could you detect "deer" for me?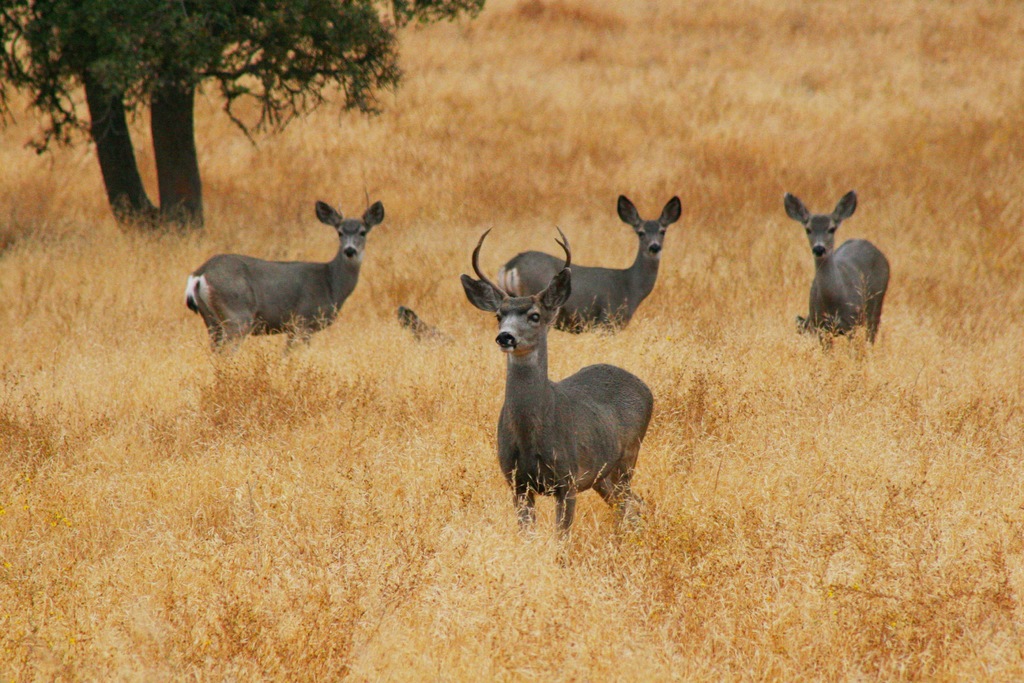
Detection result: {"x1": 500, "y1": 194, "x2": 676, "y2": 333}.
